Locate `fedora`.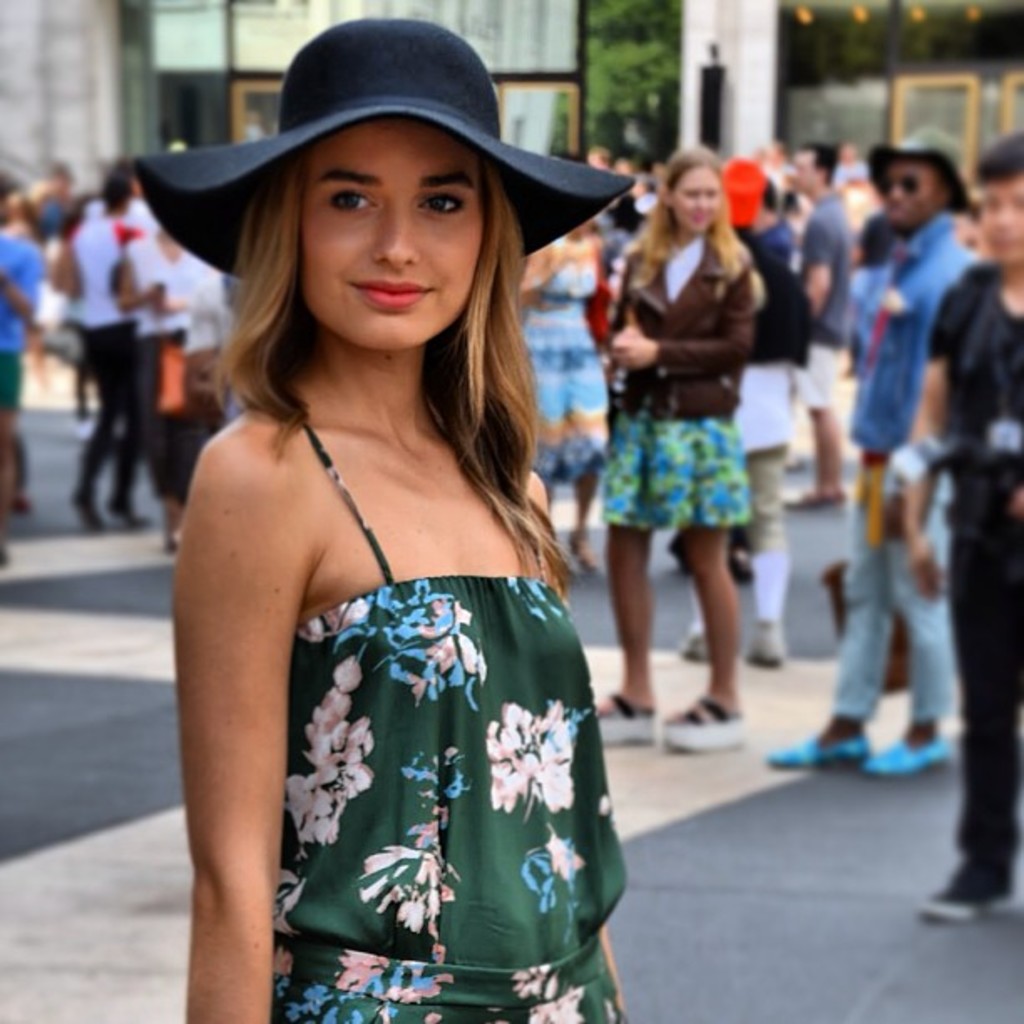
Bounding box: x1=134, y1=17, x2=631, y2=271.
